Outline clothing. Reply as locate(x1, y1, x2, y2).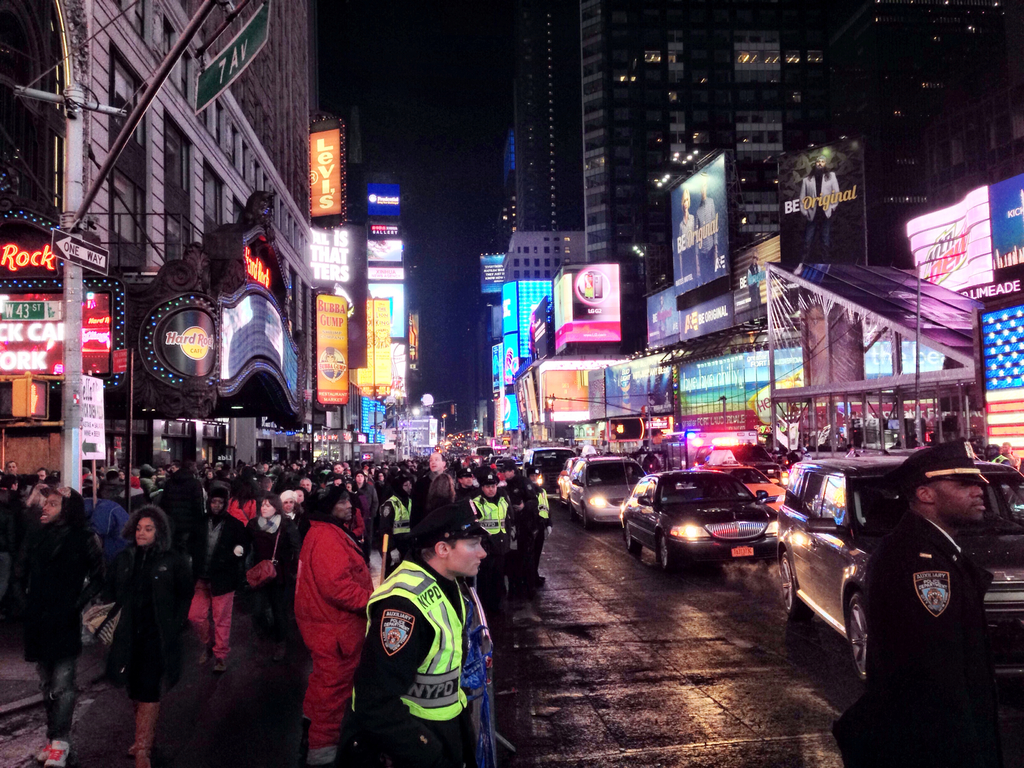
locate(415, 475, 442, 492).
